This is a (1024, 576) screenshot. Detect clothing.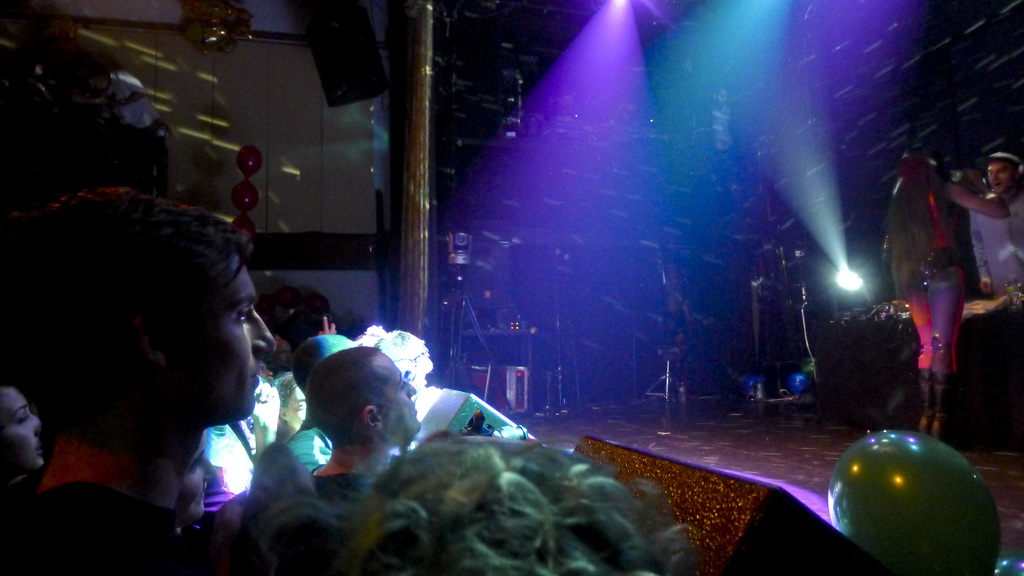
<box>314,467,431,510</box>.
